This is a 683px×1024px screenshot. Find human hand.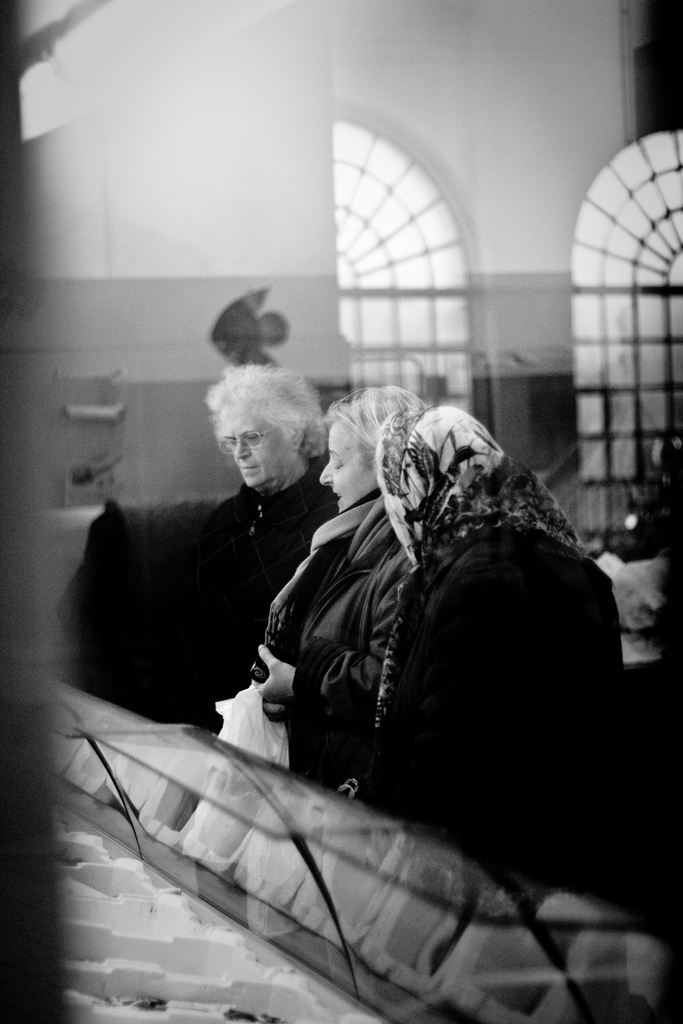
Bounding box: detection(235, 642, 307, 720).
